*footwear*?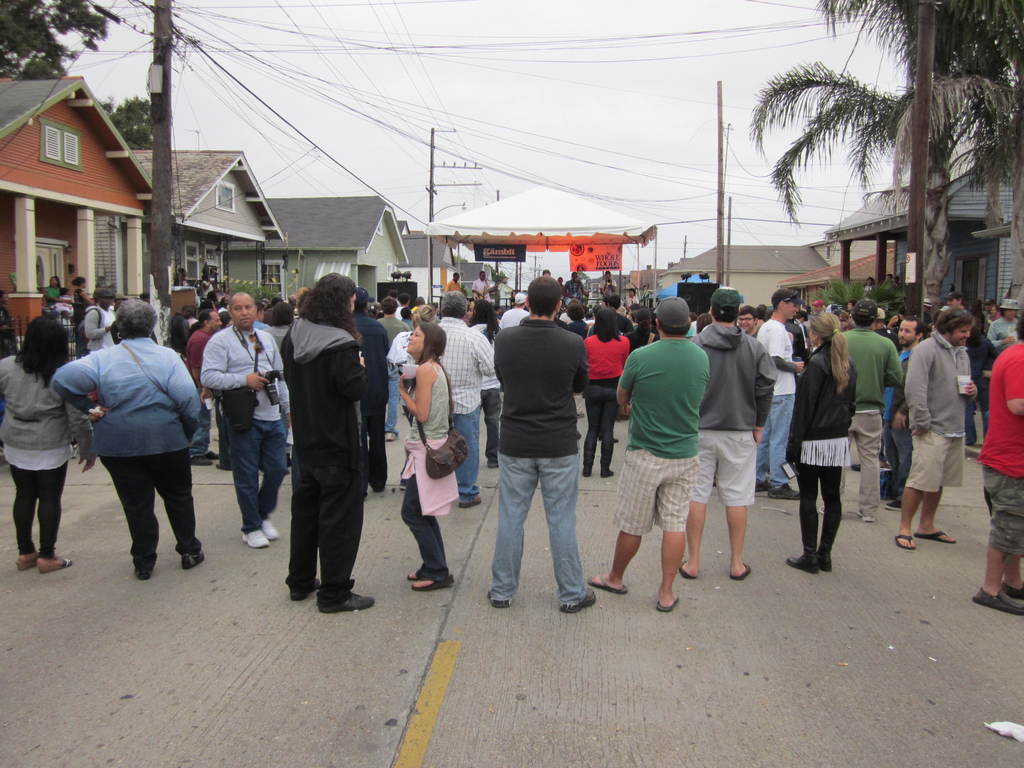
Rect(819, 506, 824, 516)
